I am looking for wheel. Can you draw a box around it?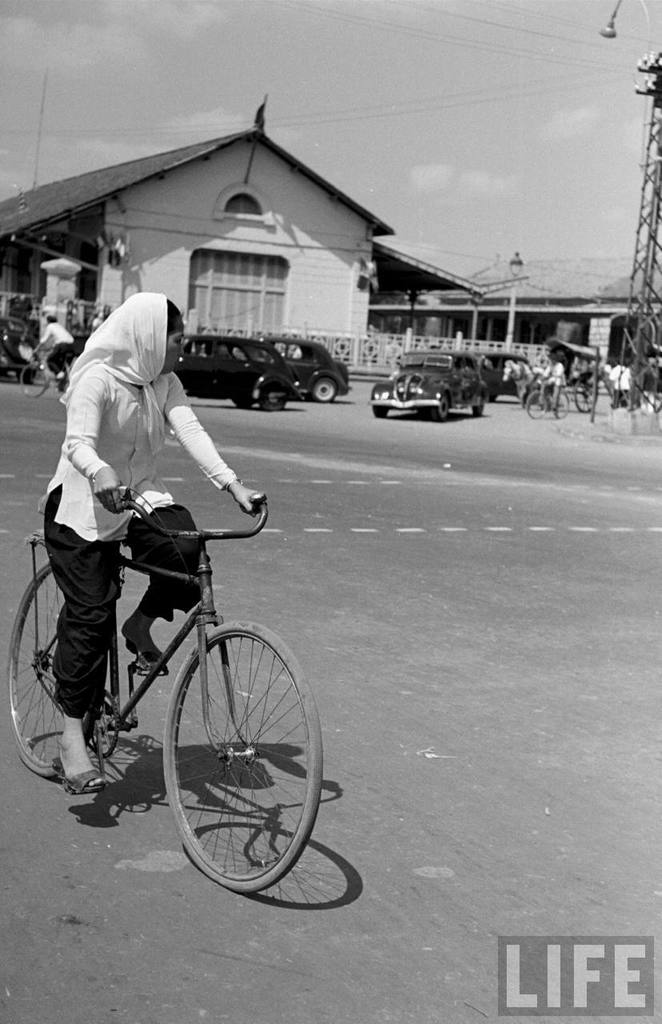
Sure, the bounding box is region(544, 385, 566, 417).
